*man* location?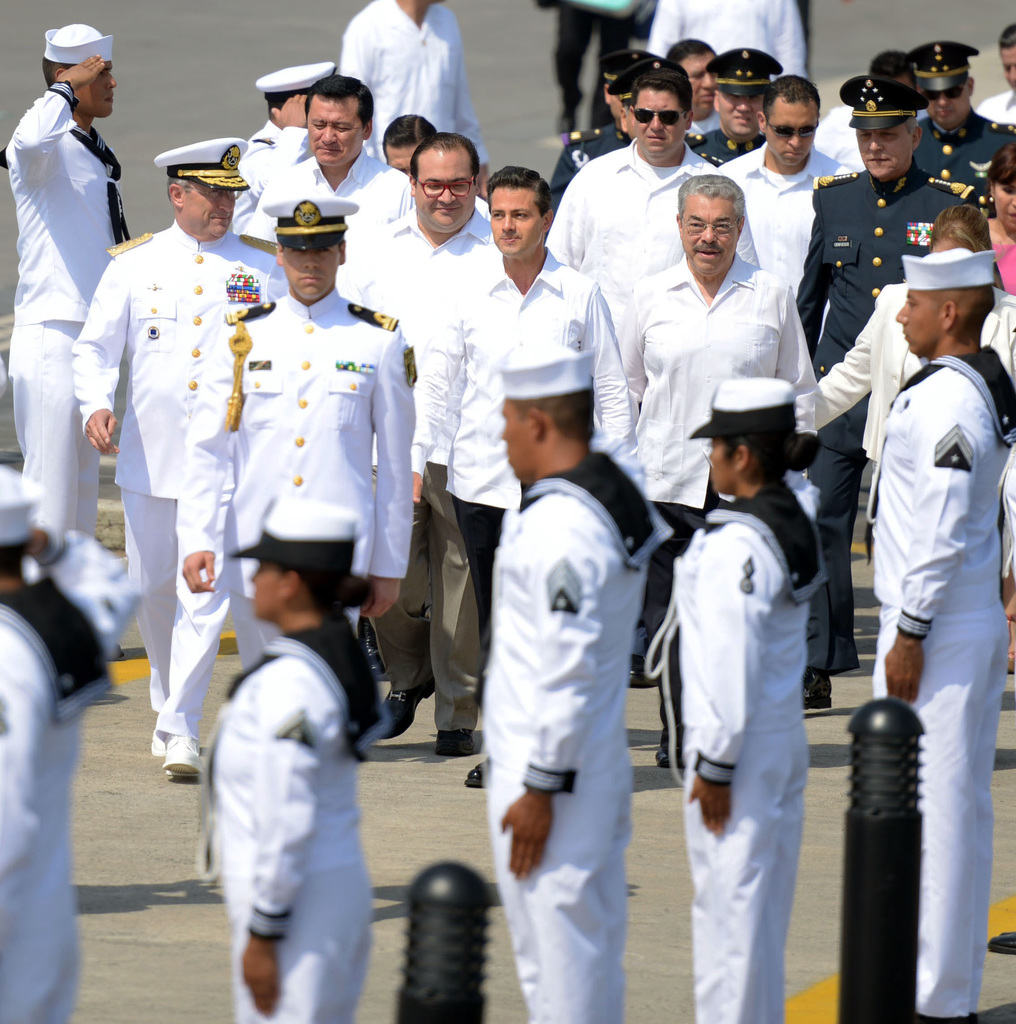
(332, 0, 492, 200)
